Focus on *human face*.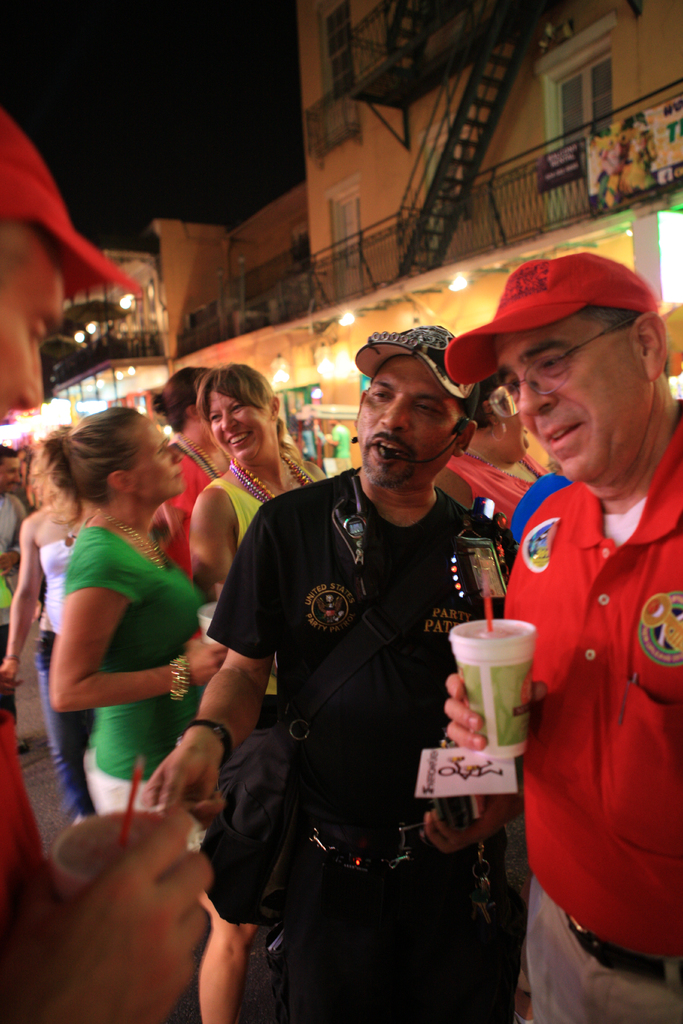
Focused at bbox=[129, 416, 183, 498].
